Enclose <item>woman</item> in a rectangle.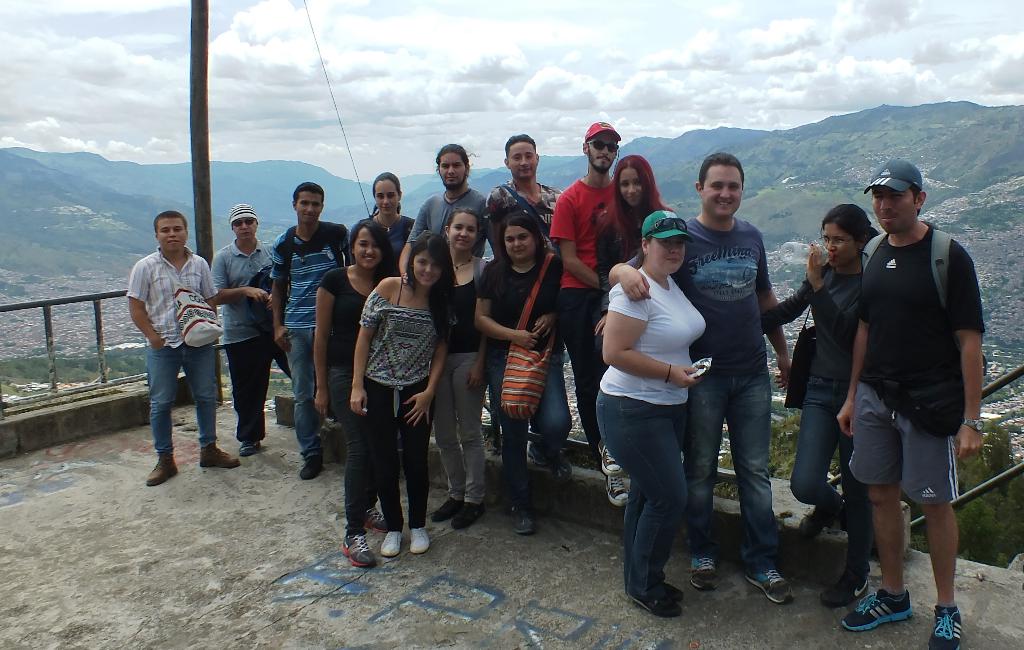
box(474, 207, 575, 536).
